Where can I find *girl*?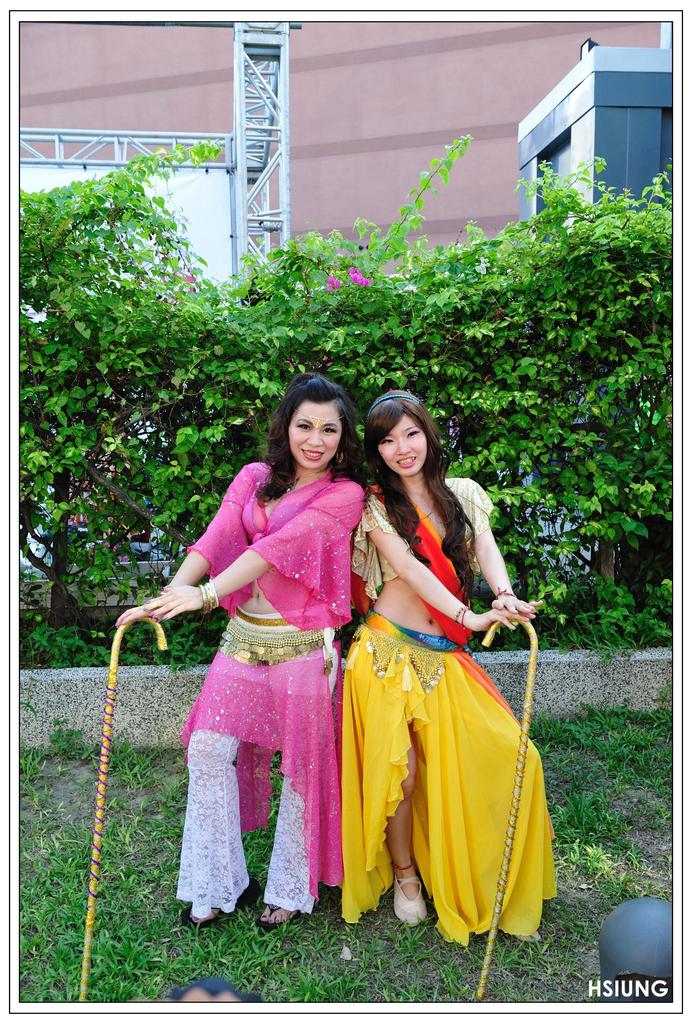
You can find it at box=[105, 370, 370, 924].
